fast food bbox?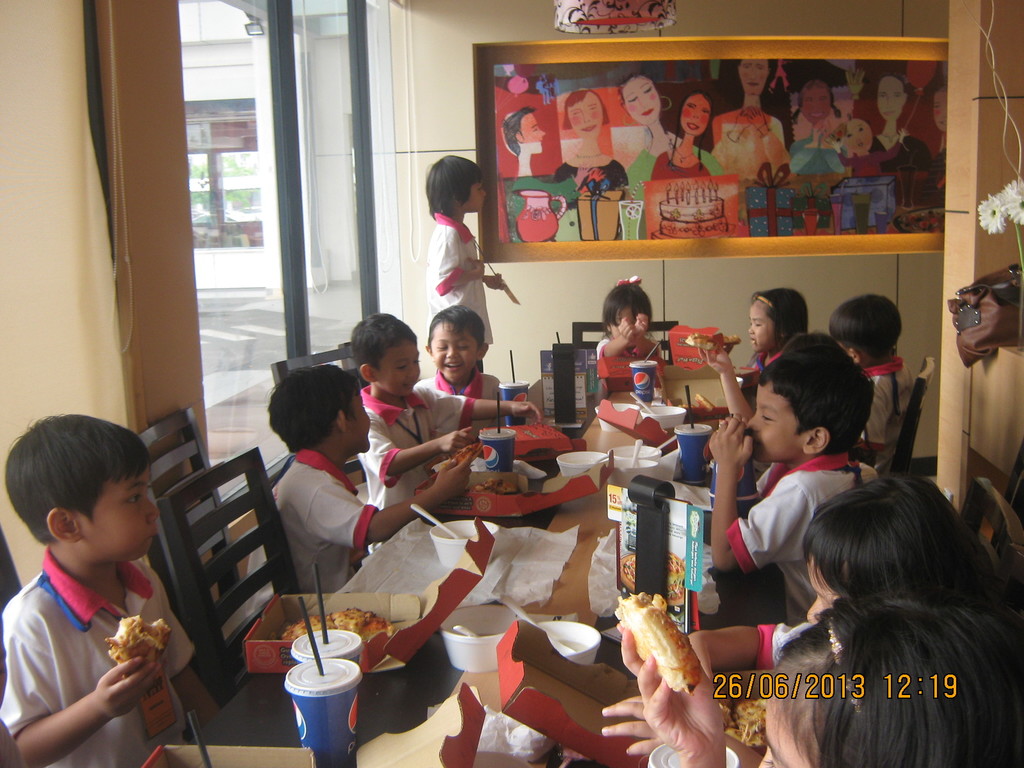
(left=618, top=545, right=687, bottom=602)
